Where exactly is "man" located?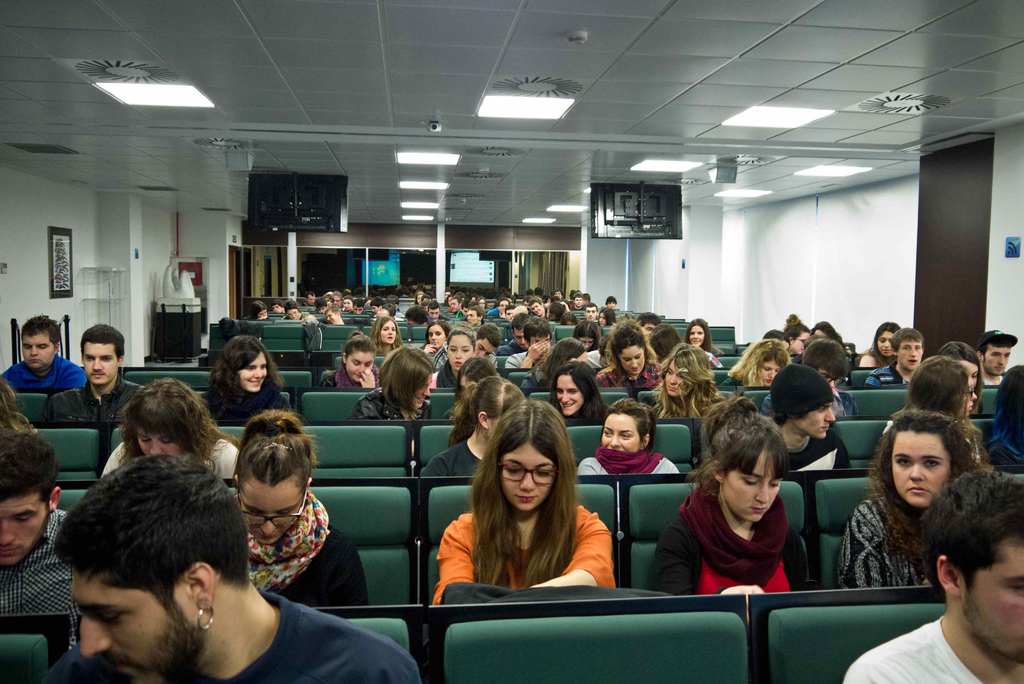
Its bounding box is 463, 313, 479, 323.
